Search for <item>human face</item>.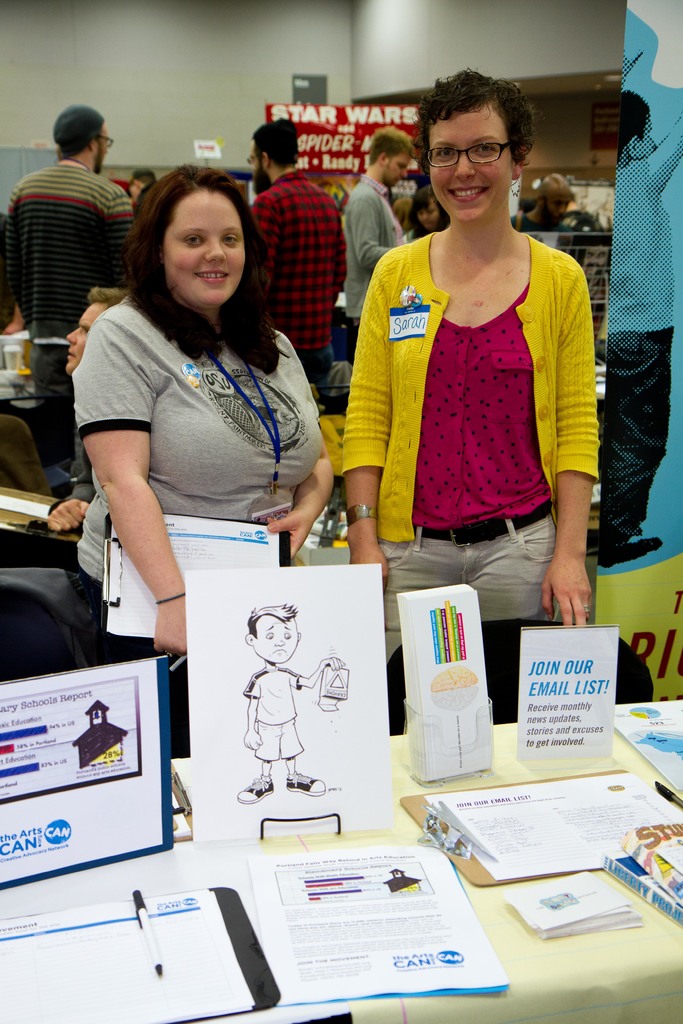
Found at locate(257, 618, 299, 665).
